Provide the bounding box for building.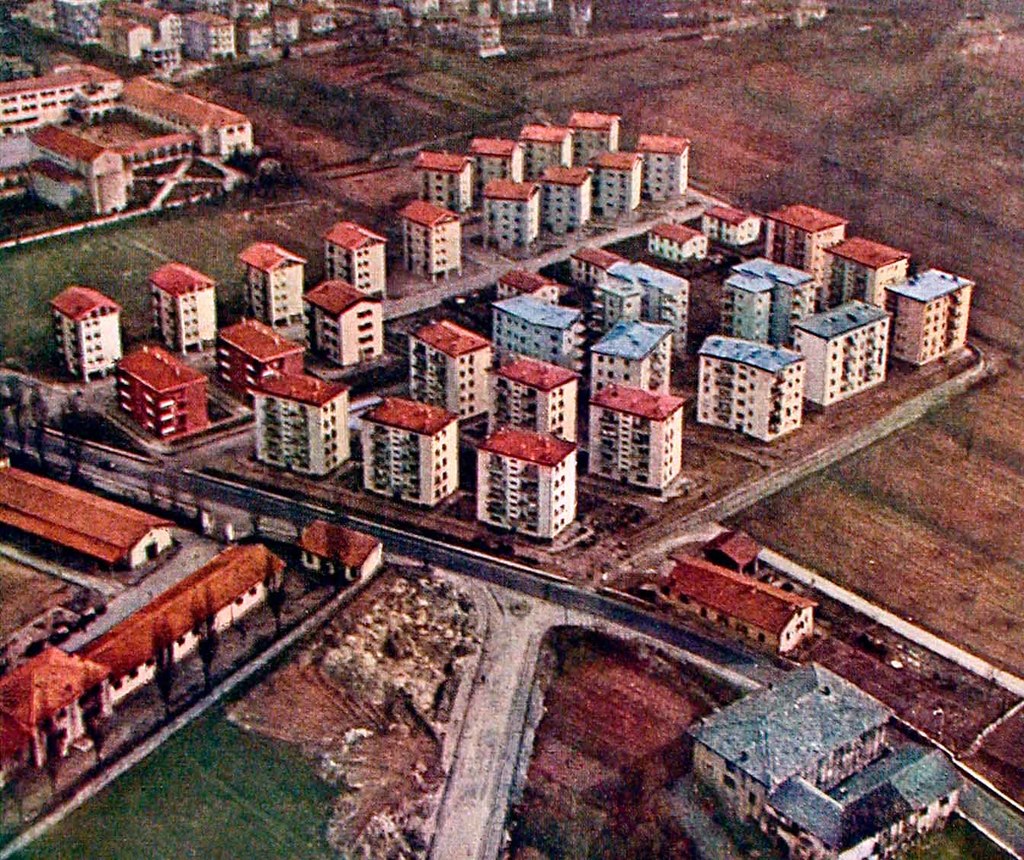
533:157:597:225.
